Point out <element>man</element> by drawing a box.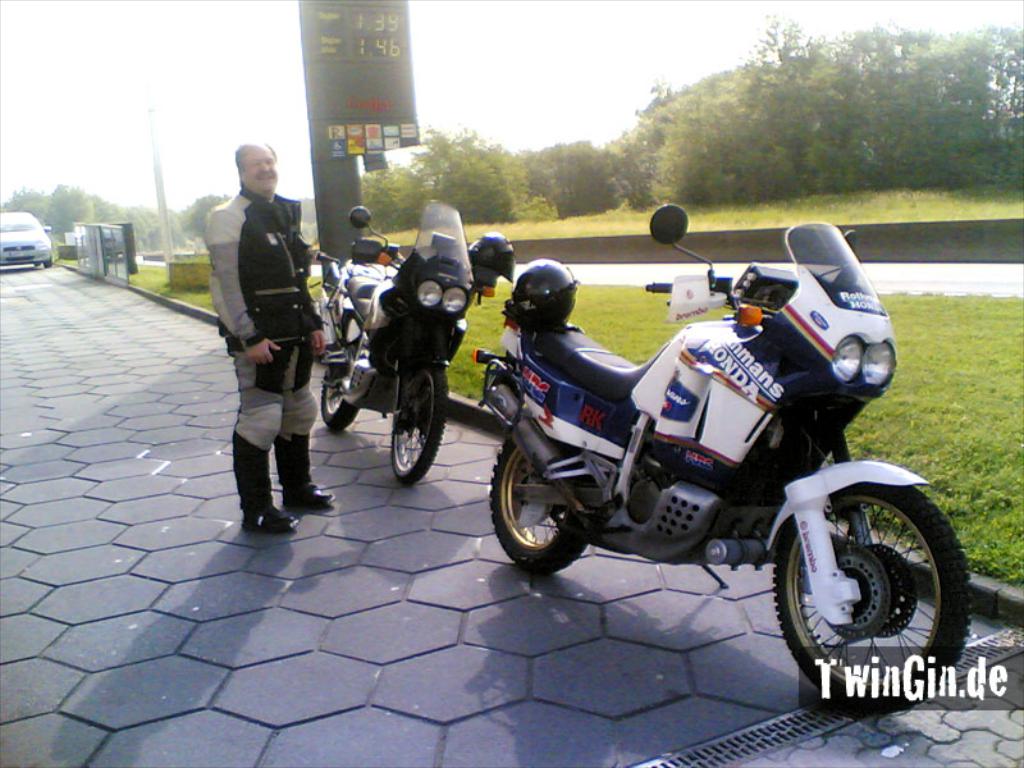
205,157,323,536.
